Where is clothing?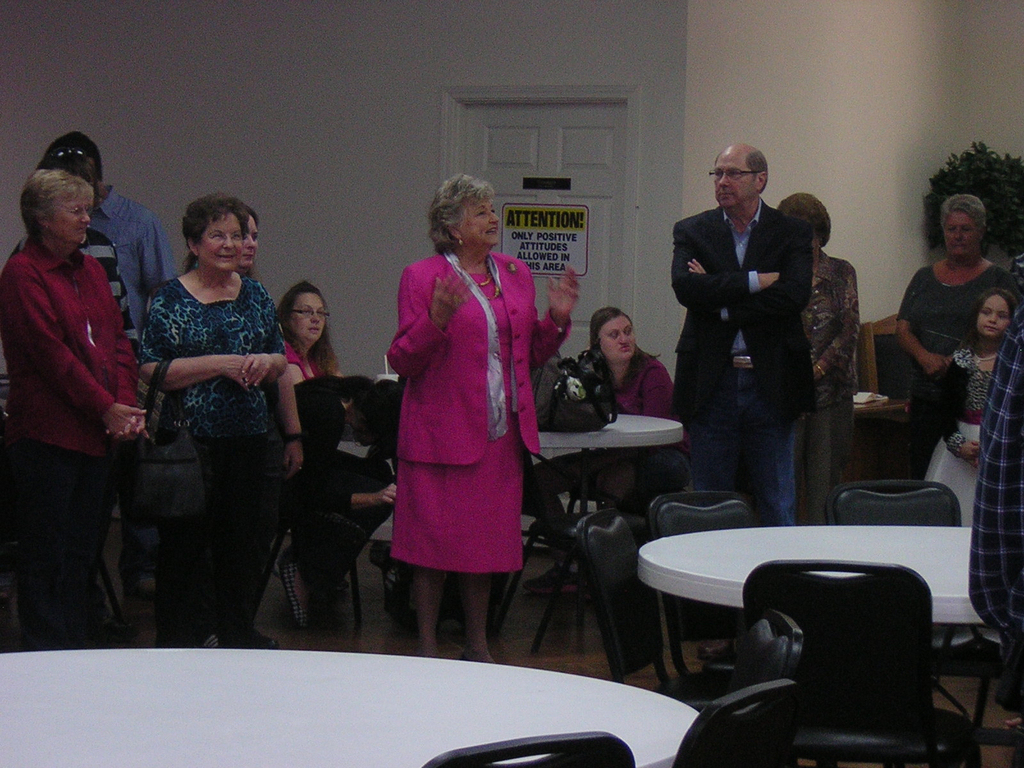
bbox(800, 252, 858, 492).
